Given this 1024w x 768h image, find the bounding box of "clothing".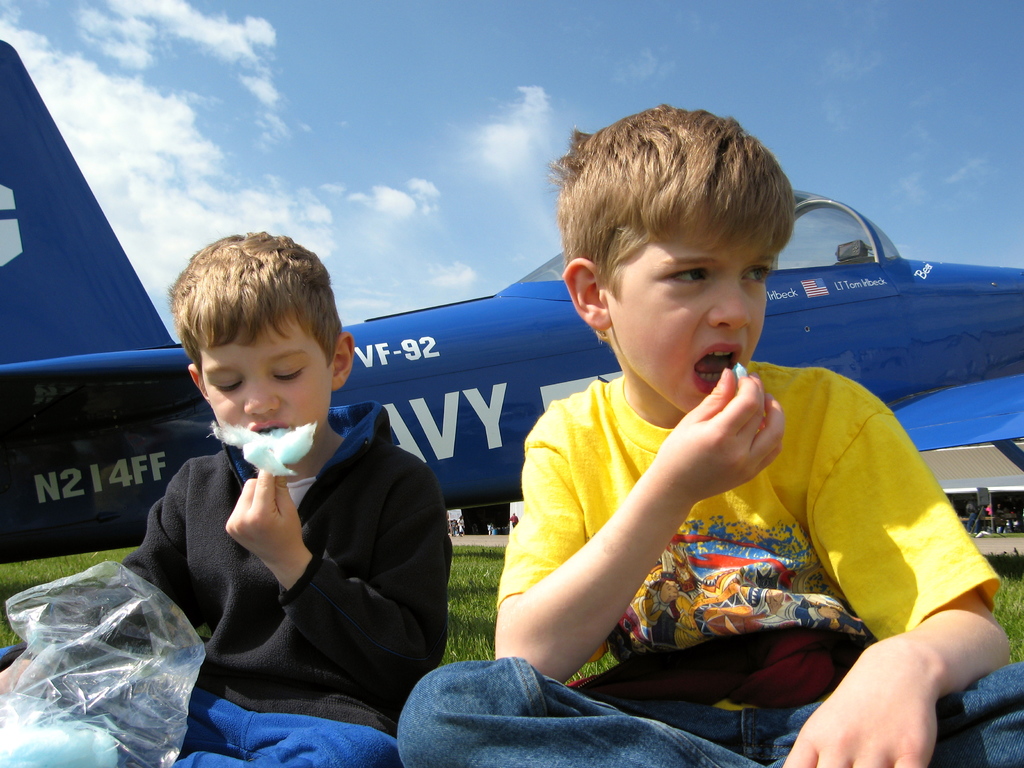
x1=95, y1=344, x2=465, y2=749.
